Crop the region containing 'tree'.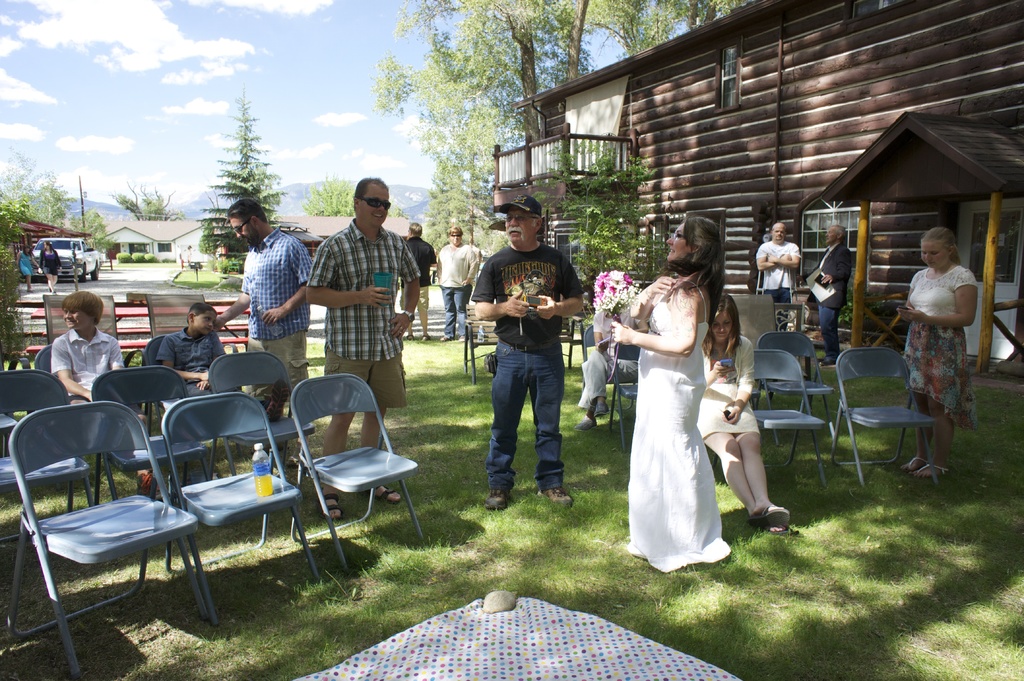
Crop region: bbox=(303, 168, 352, 220).
